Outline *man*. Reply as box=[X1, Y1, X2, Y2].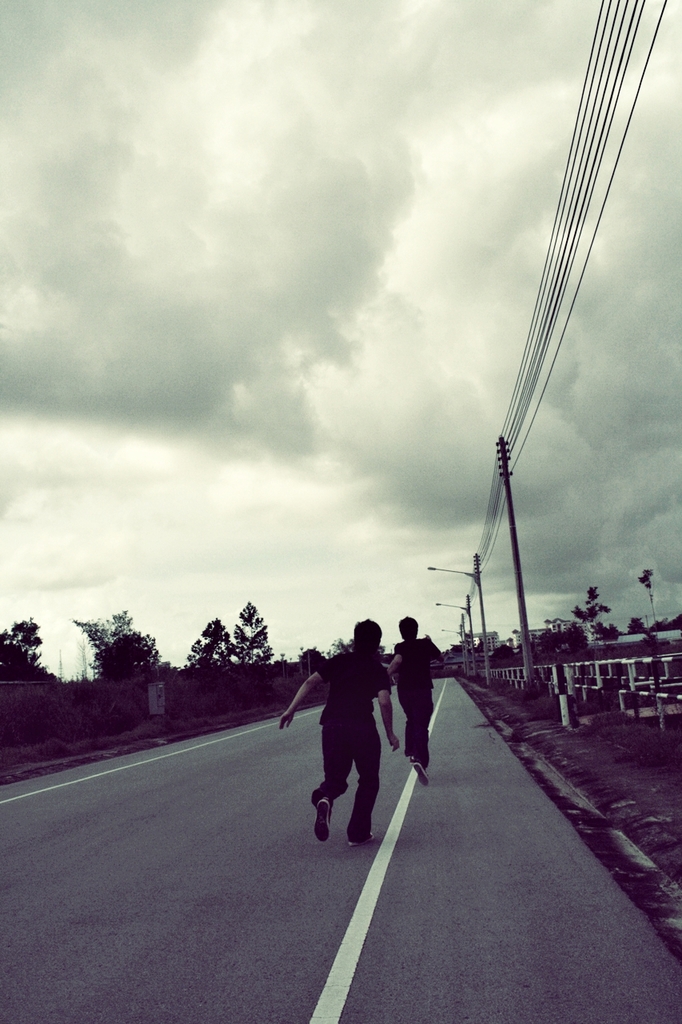
box=[387, 617, 447, 785].
